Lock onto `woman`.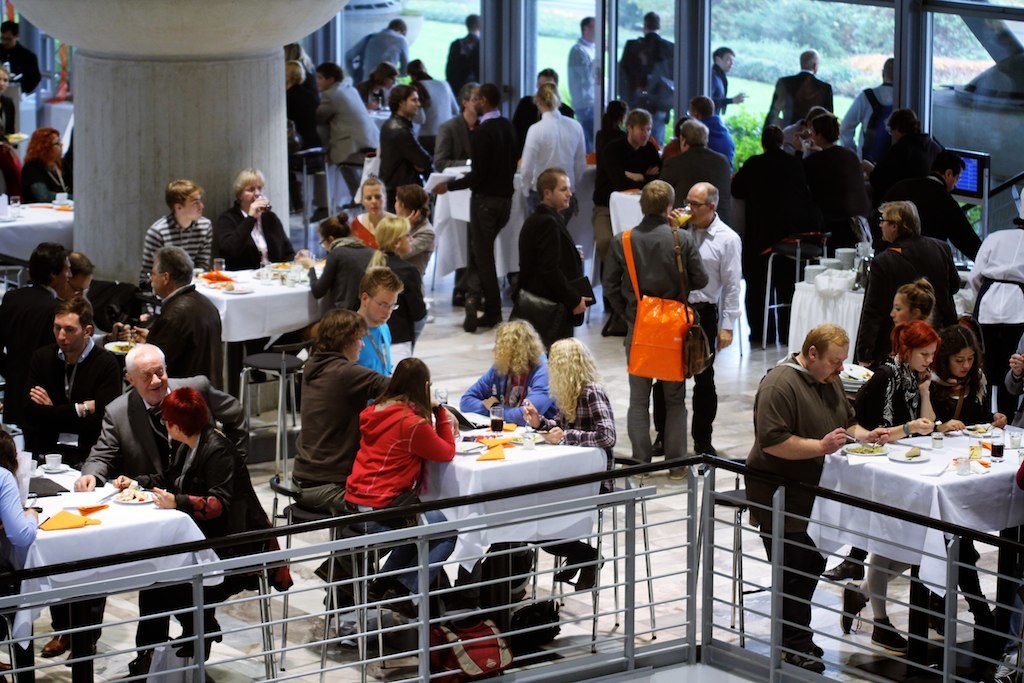
Locked: (816,276,947,586).
